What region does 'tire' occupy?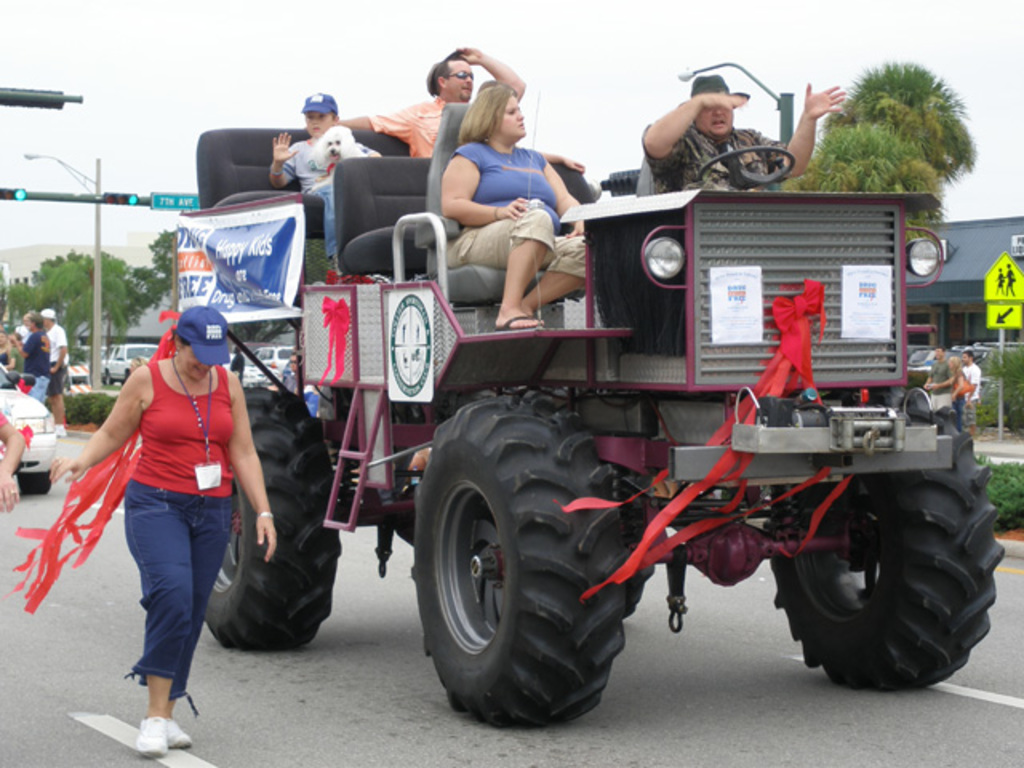
765, 384, 1005, 688.
